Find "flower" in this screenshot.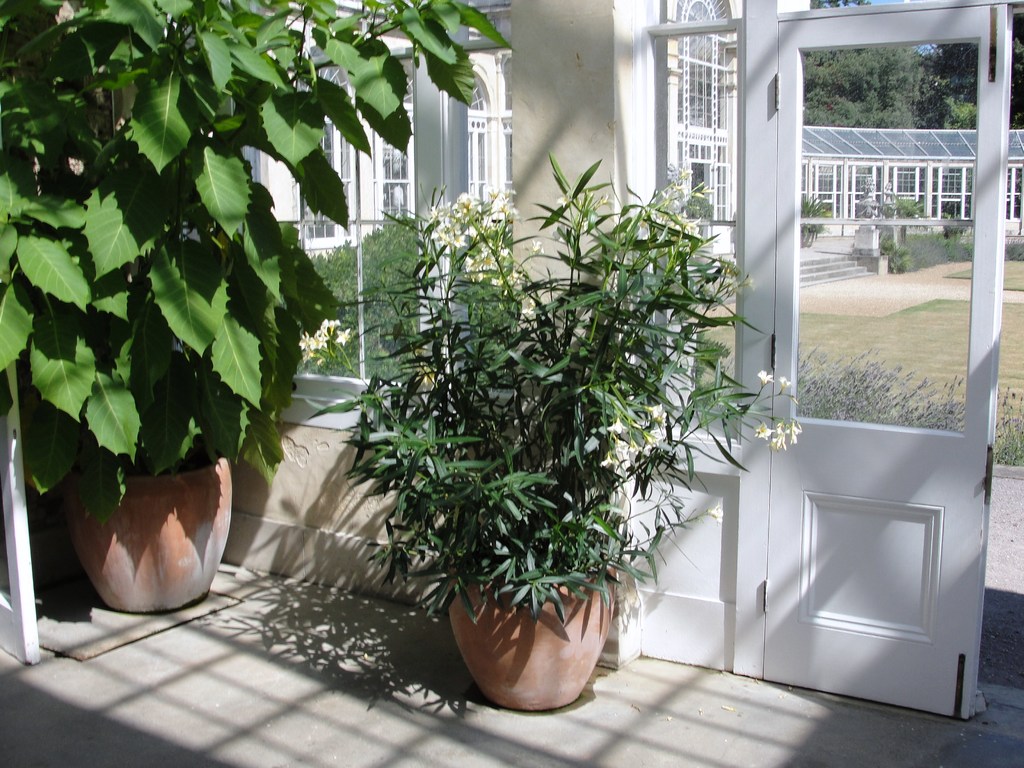
The bounding box for "flower" is crop(606, 419, 626, 435).
